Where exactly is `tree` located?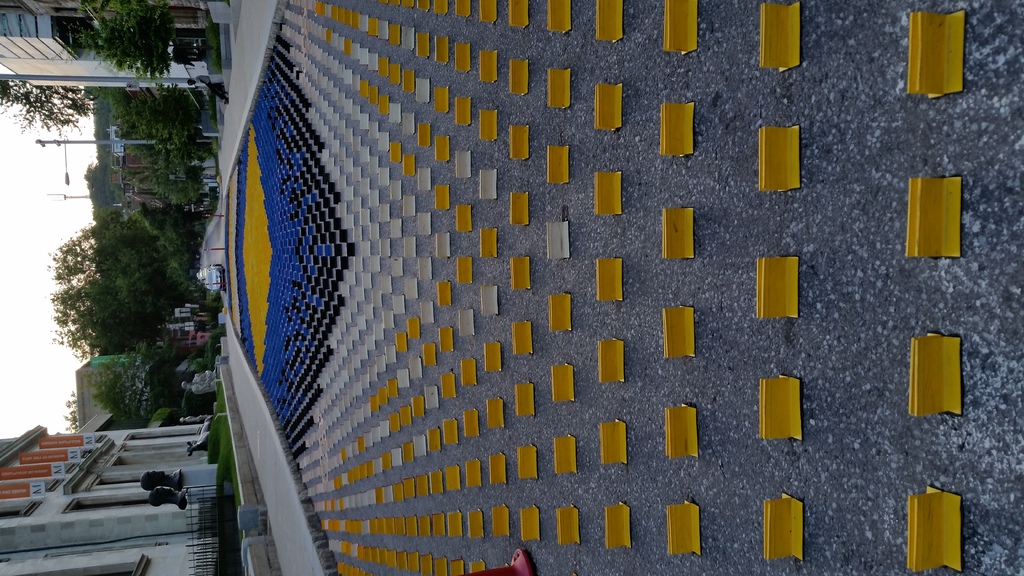
Its bounding box is [left=49, top=214, right=212, bottom=340].
